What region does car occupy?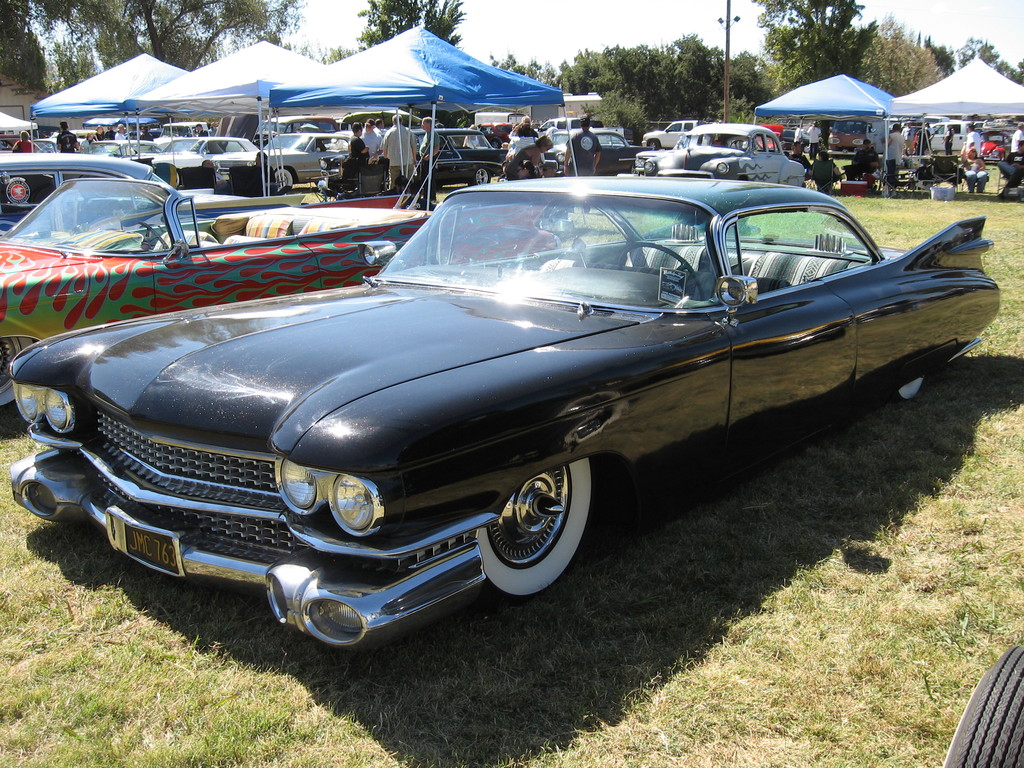
locate(263, 117, 336, 134).
